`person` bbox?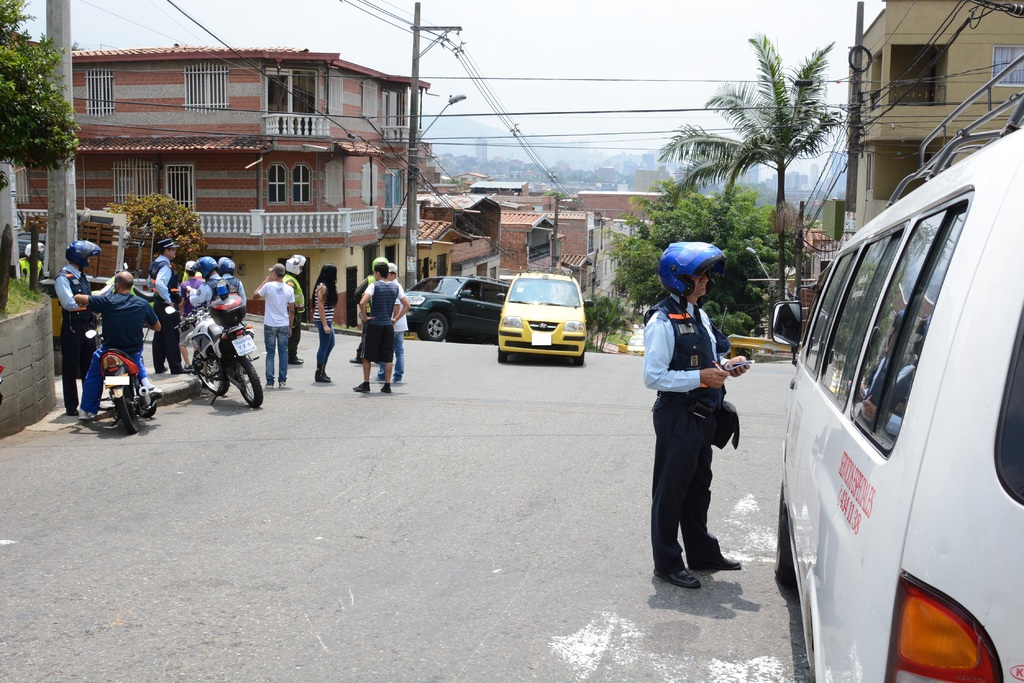
<box>371,266,409,381</box>
